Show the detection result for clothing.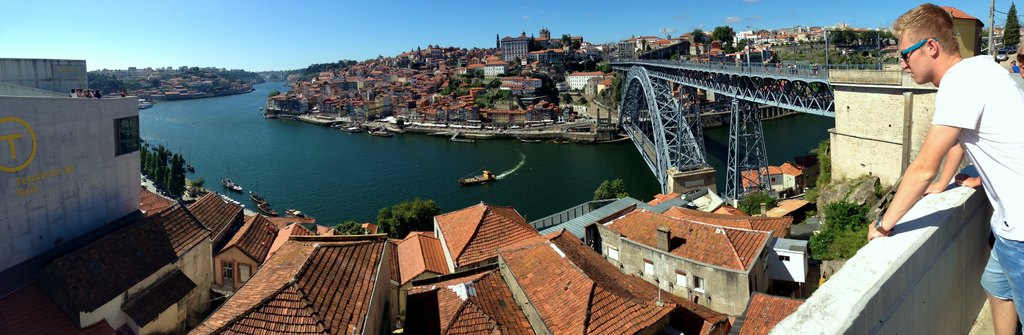
box=[933, 55, 1023, 327].
